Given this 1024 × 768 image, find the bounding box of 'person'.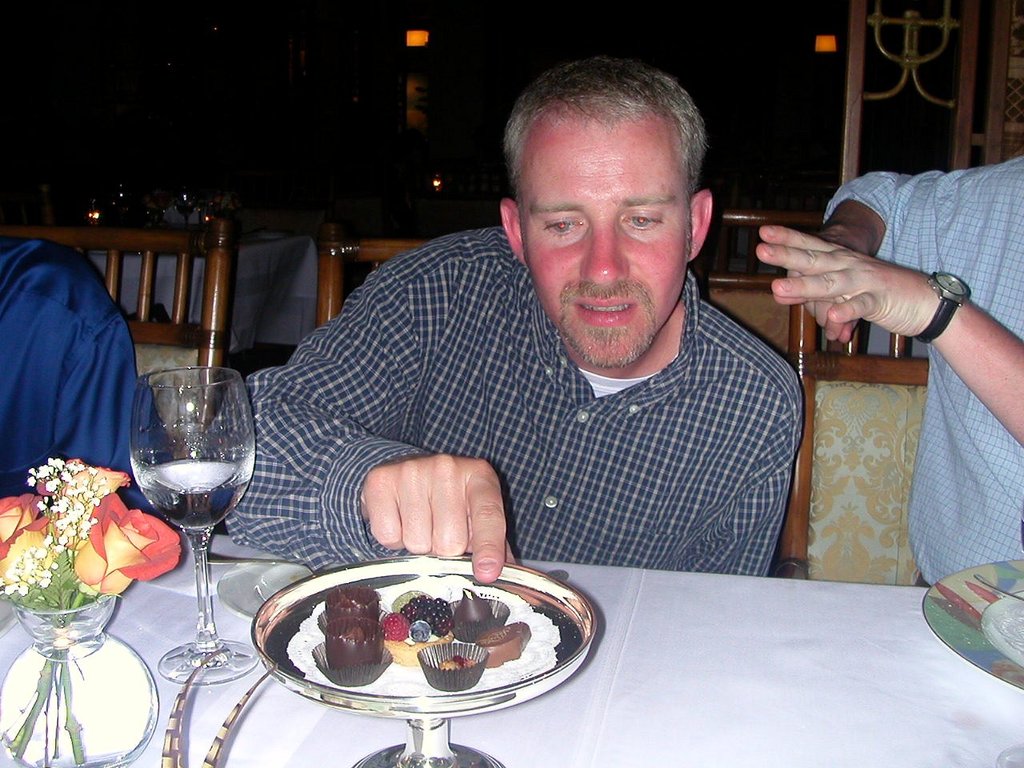
{"x1": 756, "y1": 152, "x2": 1023, "y2": 582}.
